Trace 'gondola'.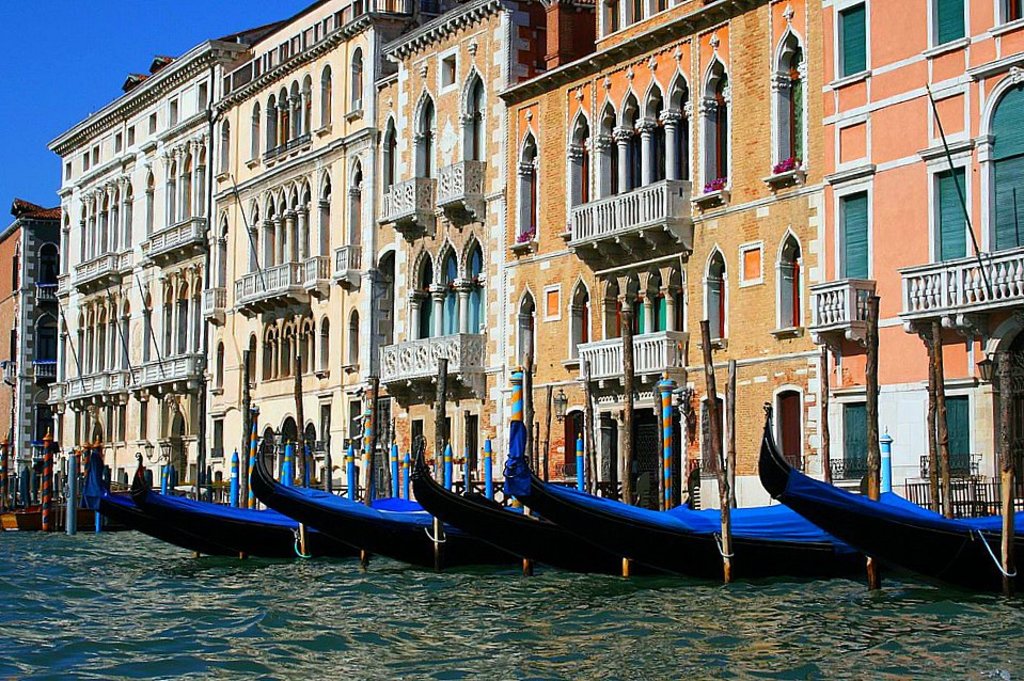
Traced to region(234, 428, 463, 568).
